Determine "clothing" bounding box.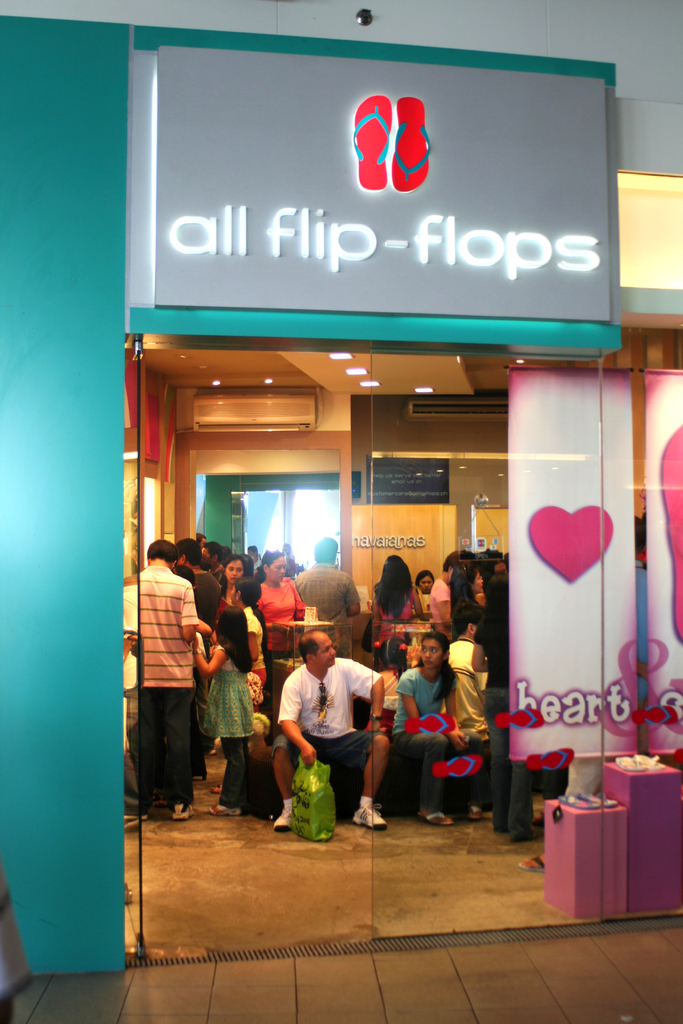
Determined: Rect(261, 579, 314, 662).
